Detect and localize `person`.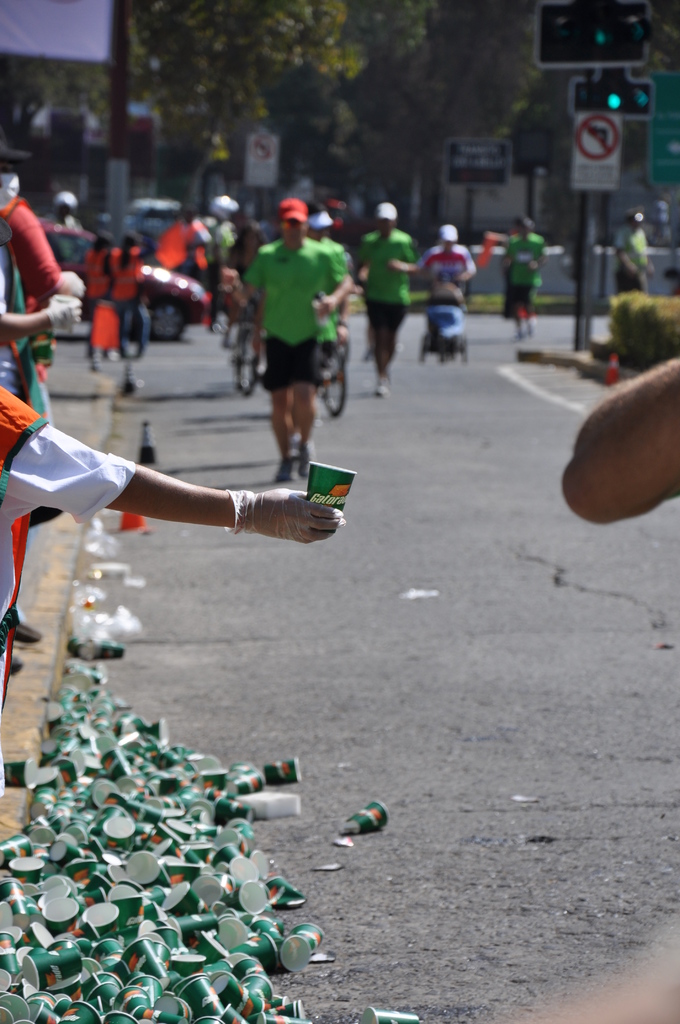
Localized at Rect(0, 378, 347, 798).
